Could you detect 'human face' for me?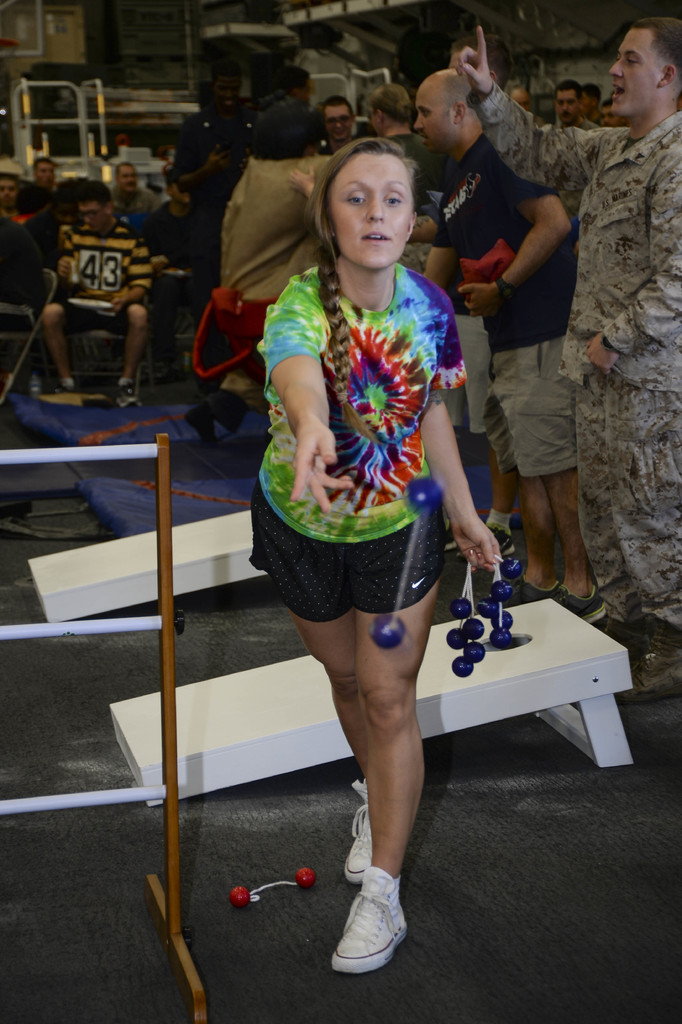
Detection result: bbox=(78, 200, 113, 233).
